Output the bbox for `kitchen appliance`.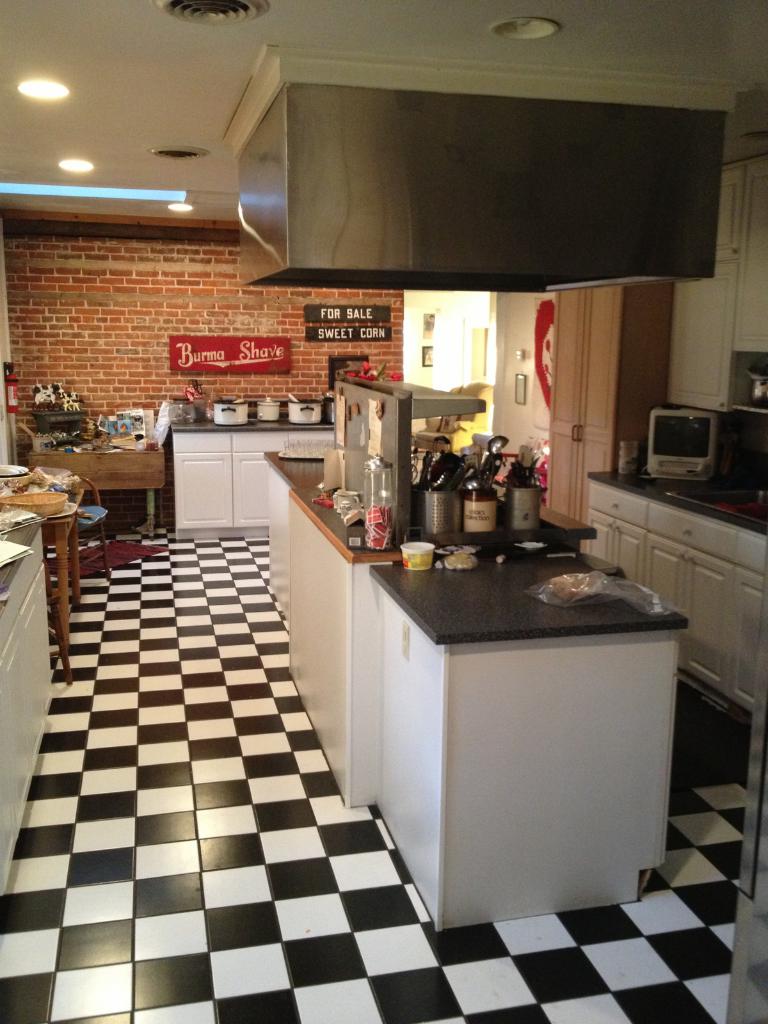
bbox(458, 472, 500, 535).
